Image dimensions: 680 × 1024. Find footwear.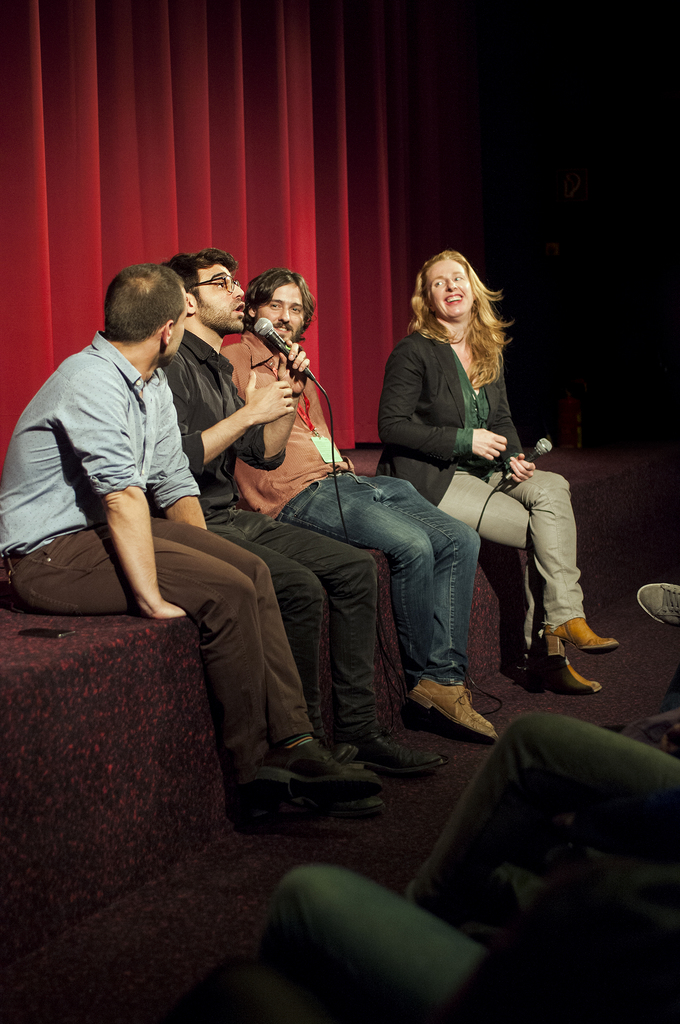
box(398, 666, 501, 751).
